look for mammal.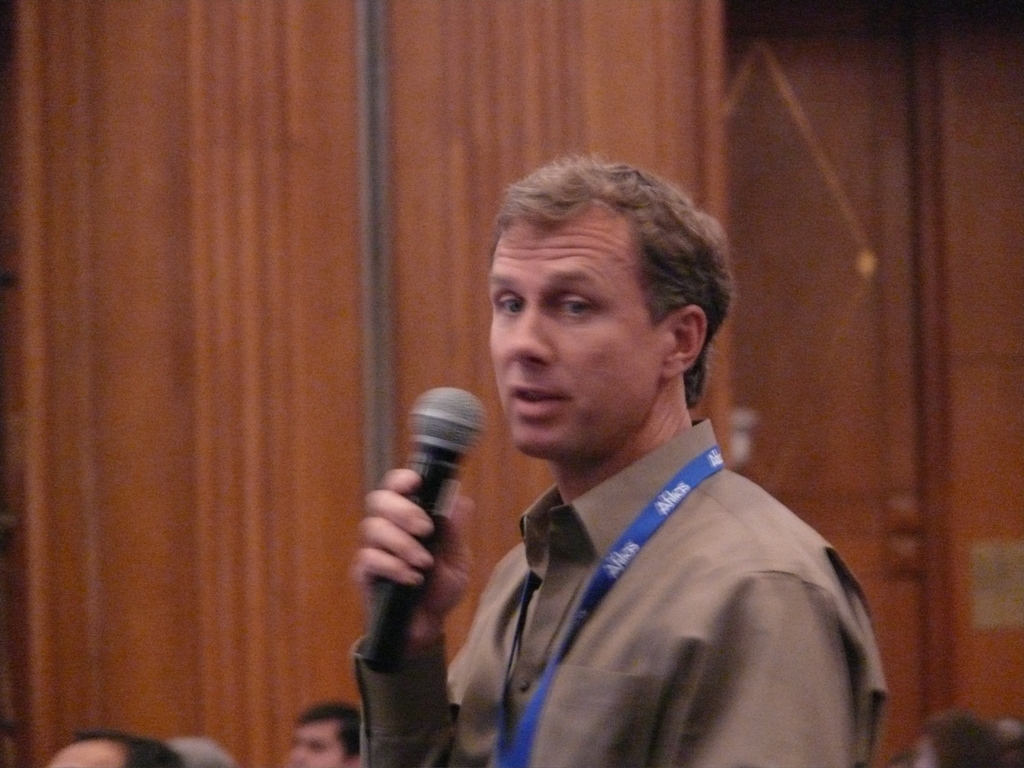
Found: [371, 178, 915, 767].
